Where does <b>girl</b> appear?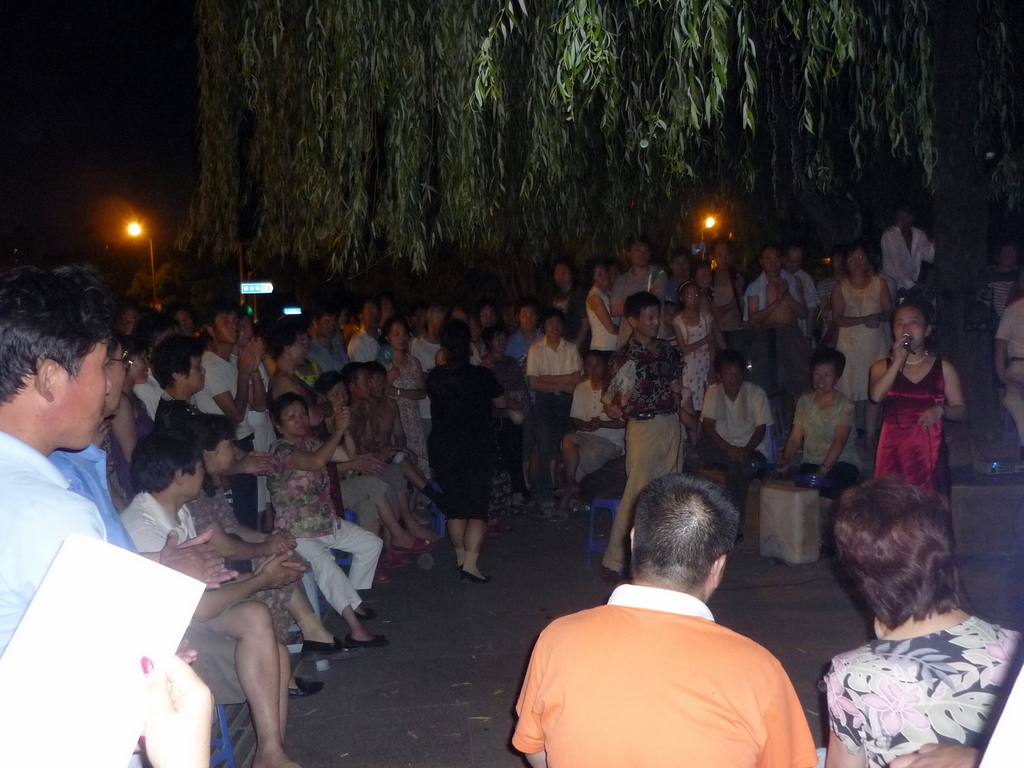
Appears at 416 319 506 565.
